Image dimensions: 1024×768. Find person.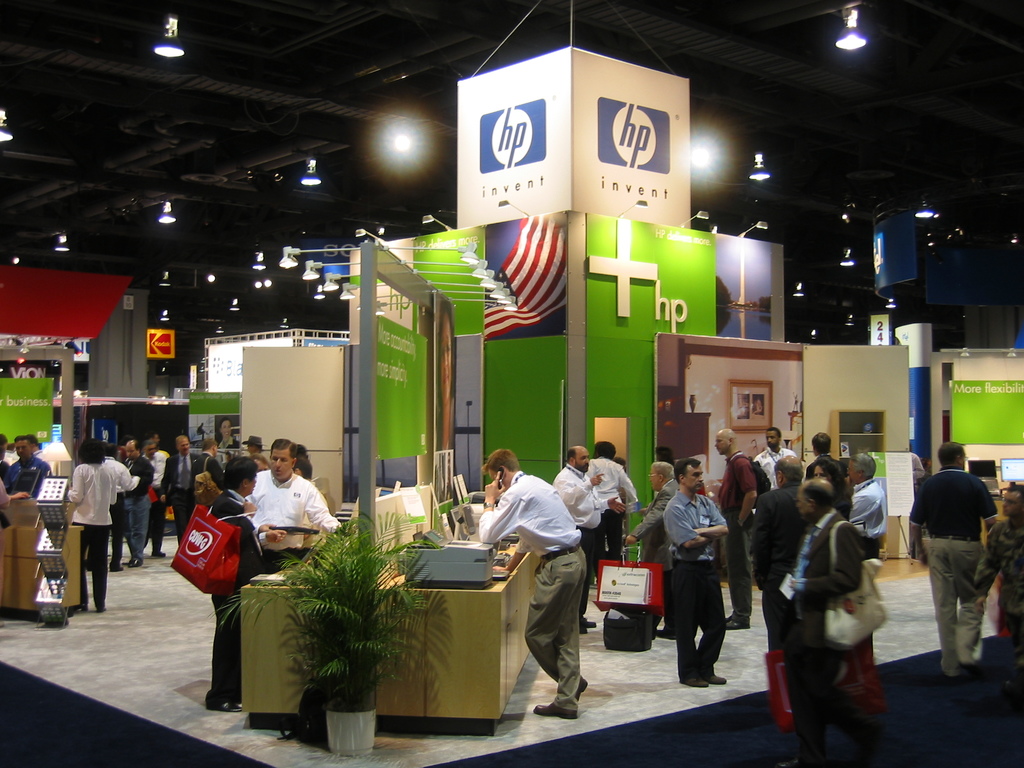
locate(780, 476, 865, 767).
